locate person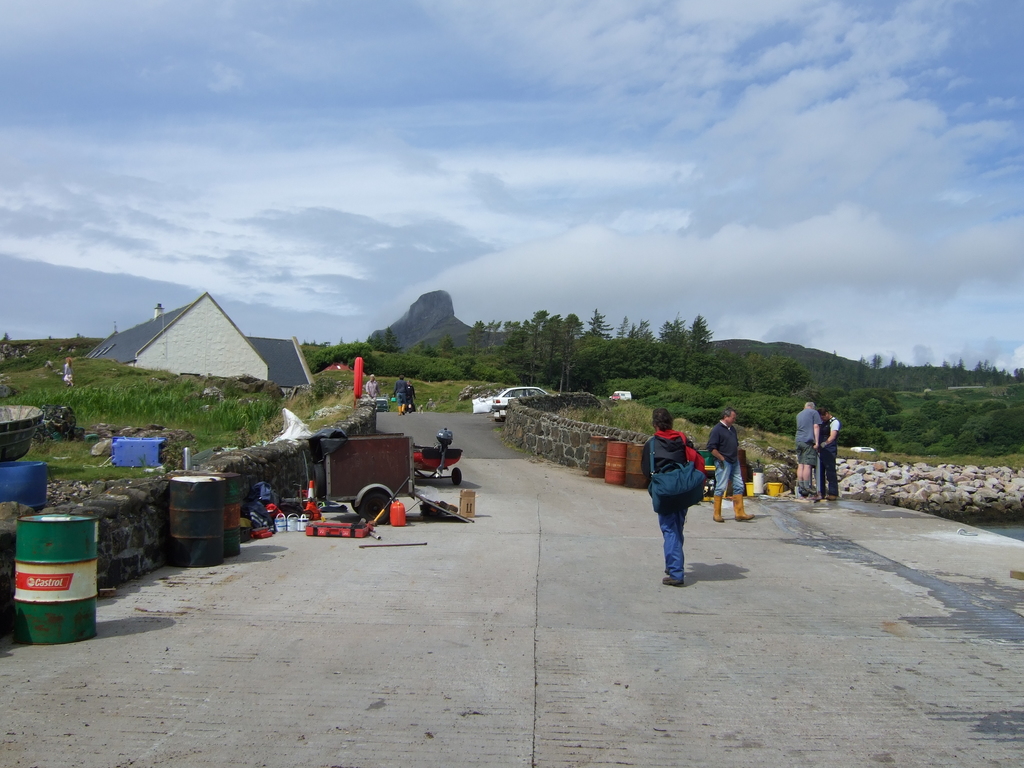
x1=705 y1=405 x2=751 y2=523
